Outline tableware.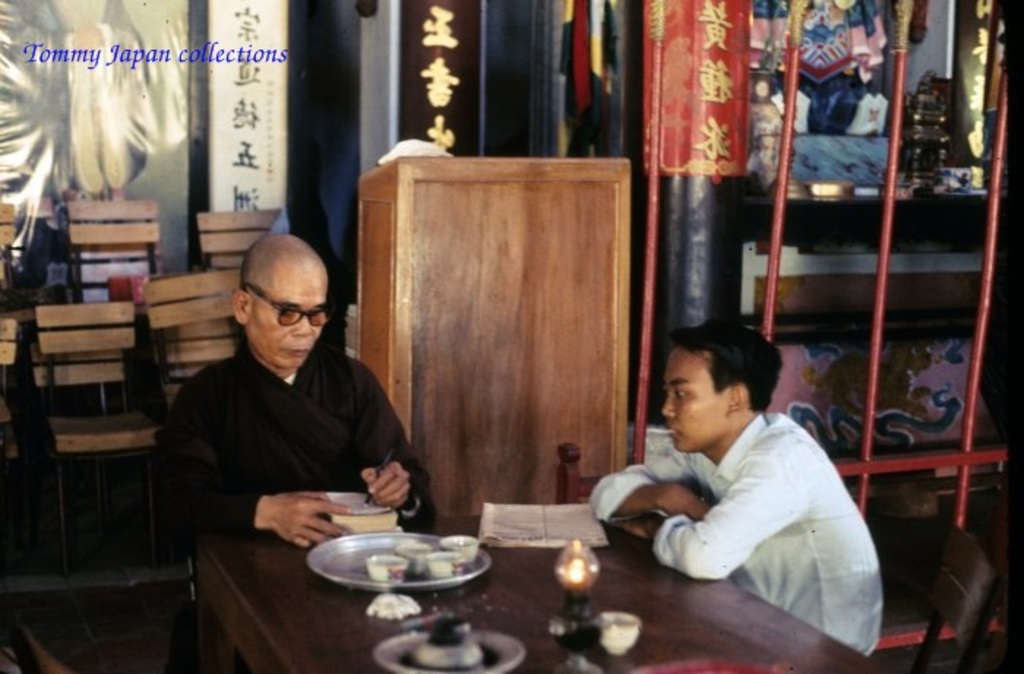
Outline: 590:610:644:661.
